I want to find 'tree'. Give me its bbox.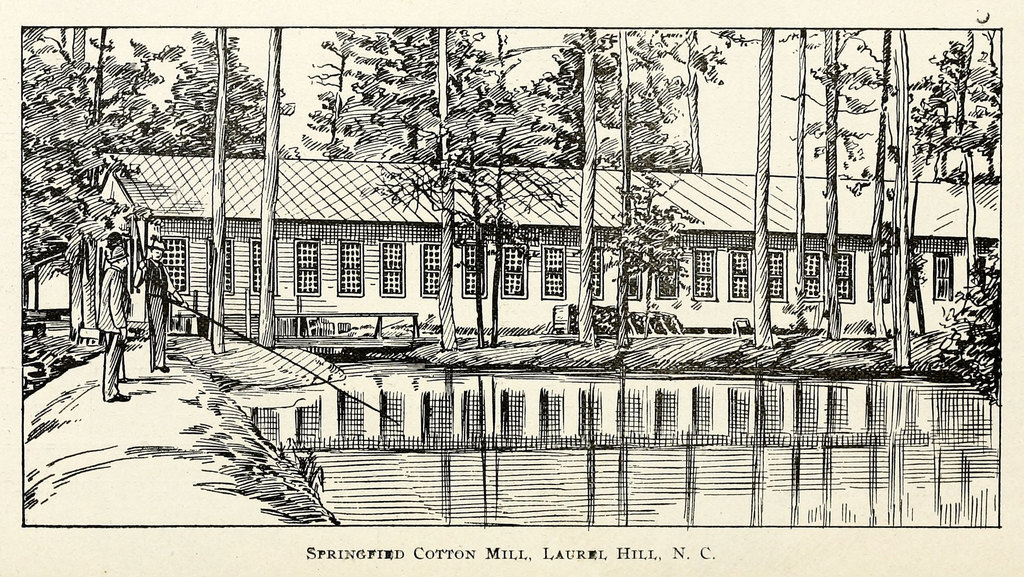
<region>794, 31, 963, 204</region>.
